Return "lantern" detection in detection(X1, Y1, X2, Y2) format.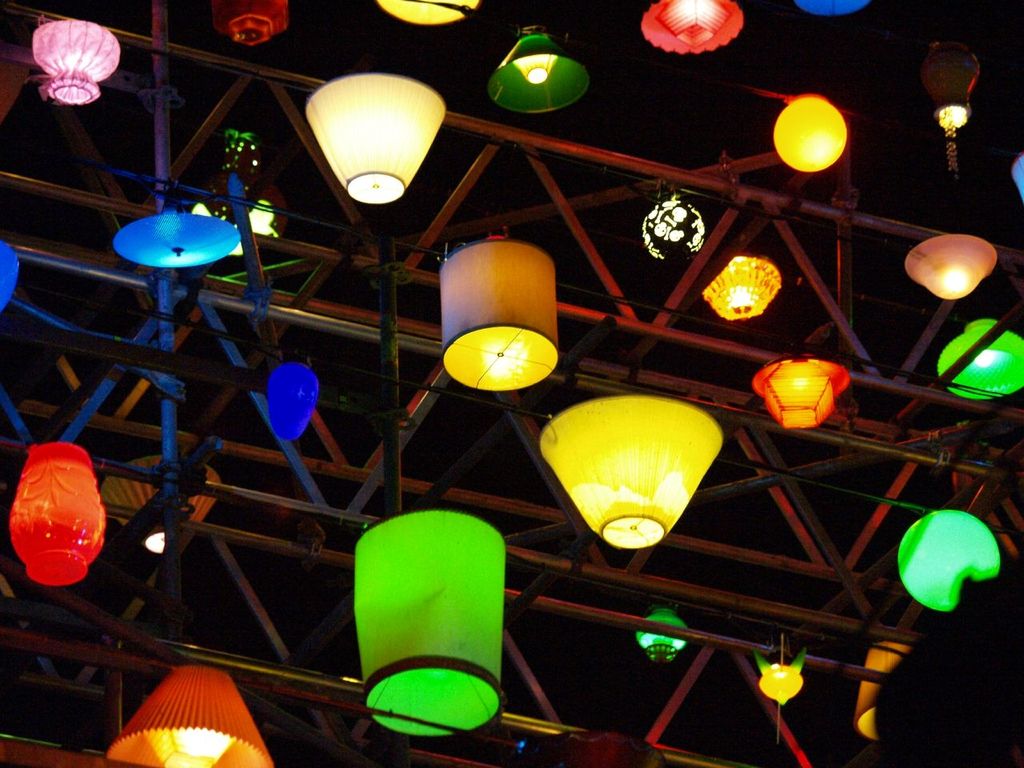
detection(0, 241, 22, 313).
